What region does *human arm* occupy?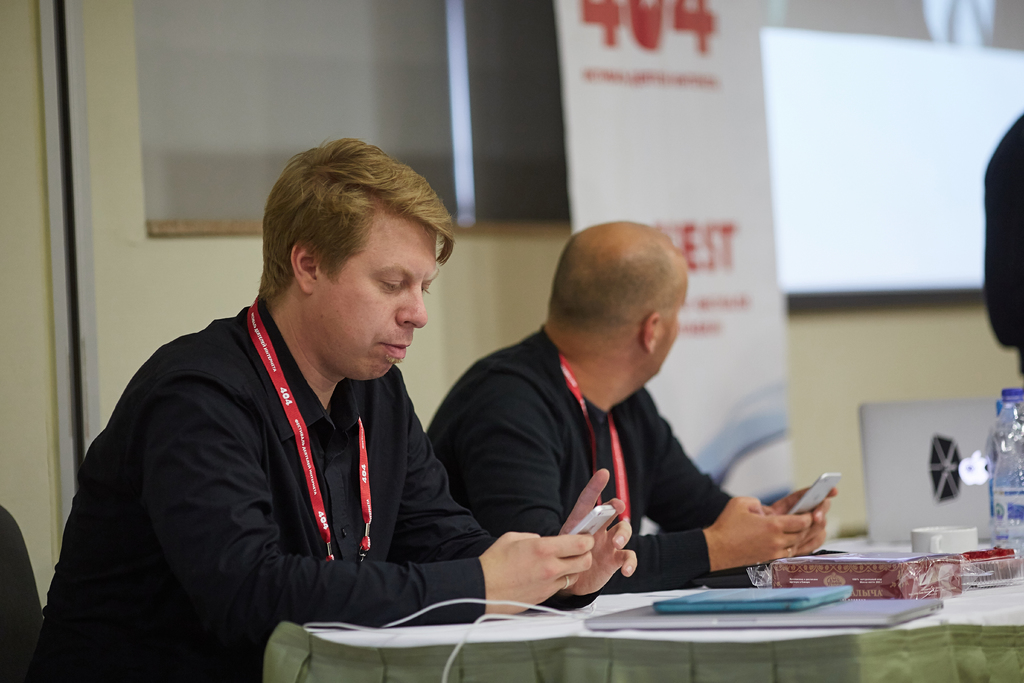
rect(650, 390, 840, 564).
